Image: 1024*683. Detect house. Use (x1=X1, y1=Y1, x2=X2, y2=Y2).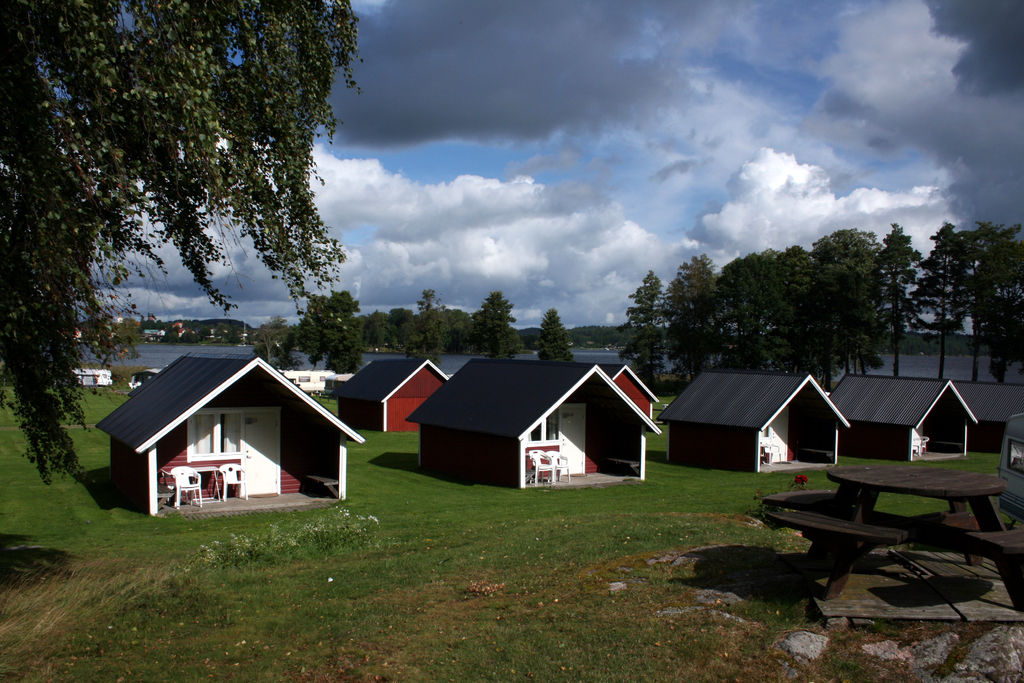
(x1=662, y1=374, x2=851, y2=476).
